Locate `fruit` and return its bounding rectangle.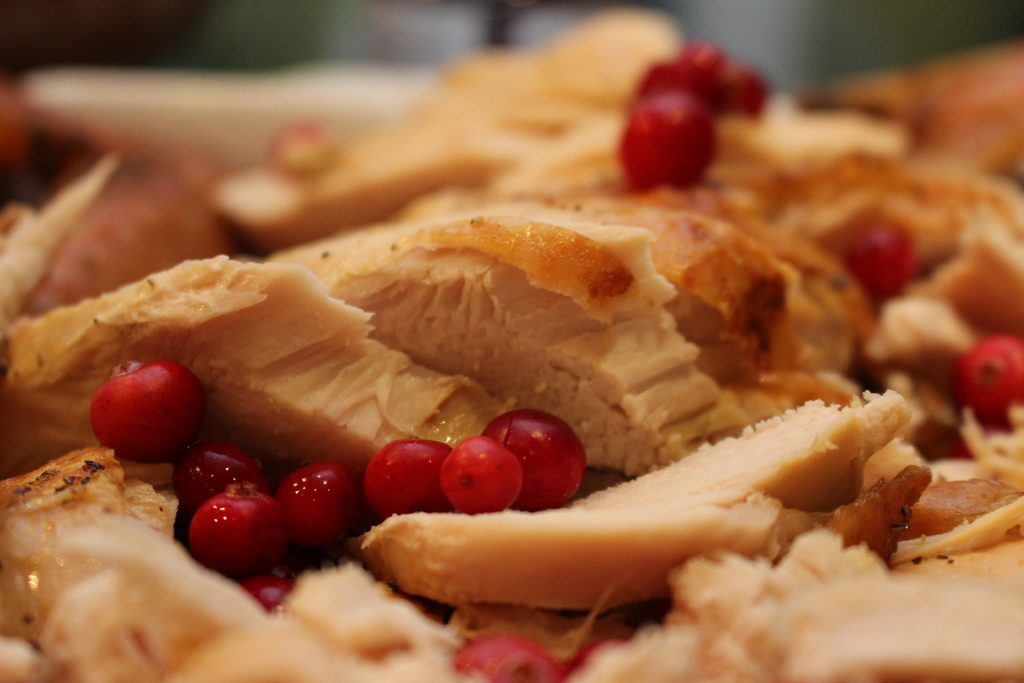
(273, 457, 355, 551).
